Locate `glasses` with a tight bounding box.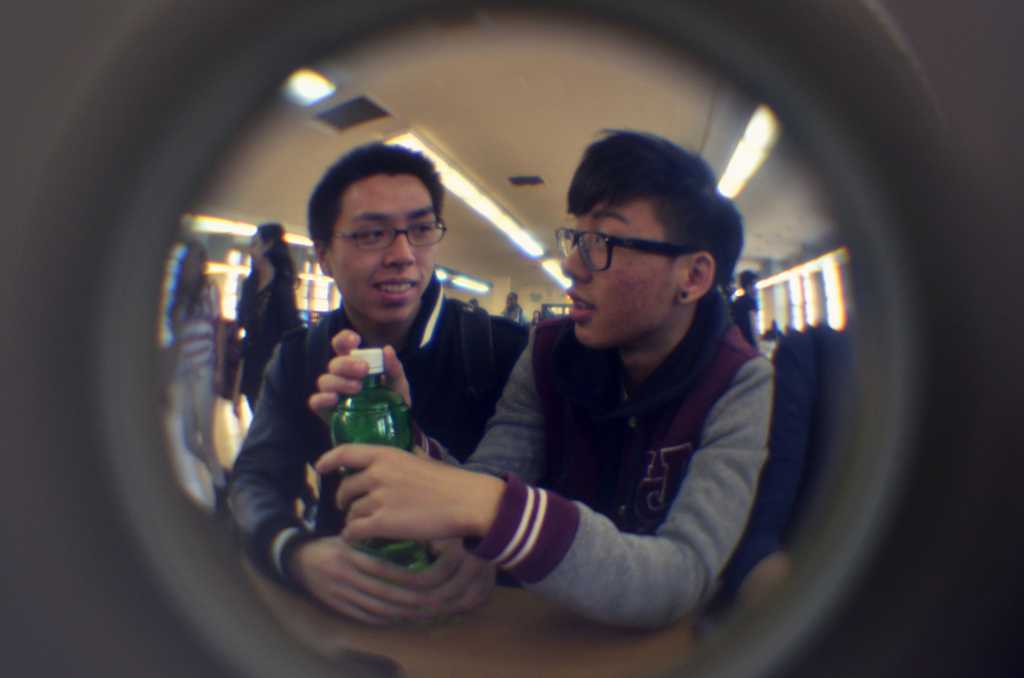
bbox=(317, 213, 454, 254).
